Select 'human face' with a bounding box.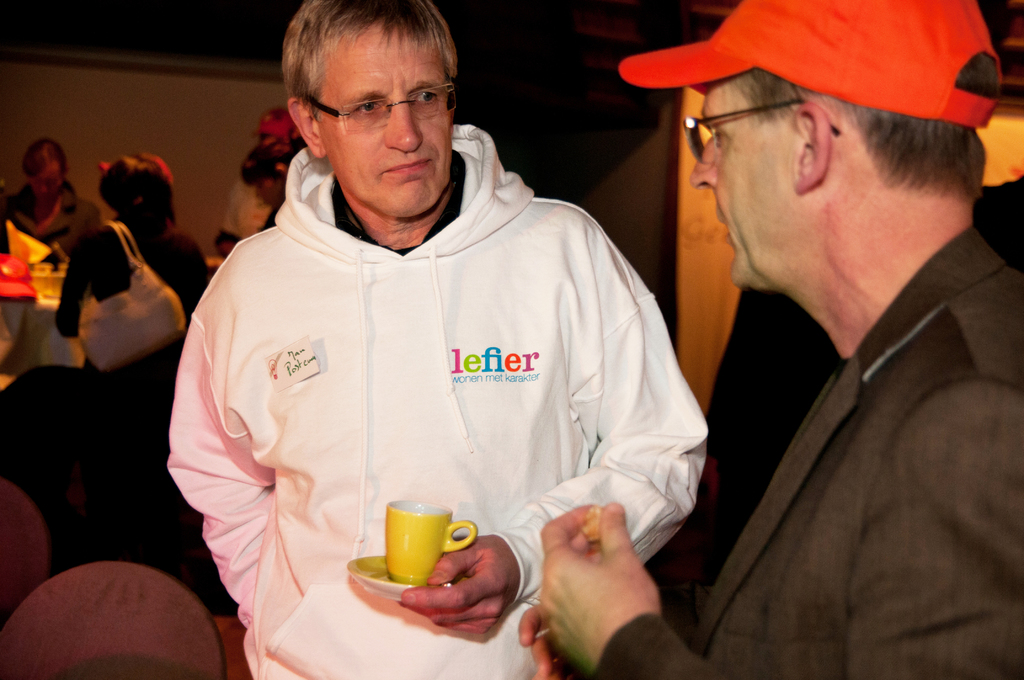
locate(685, 83, 803, 291).
